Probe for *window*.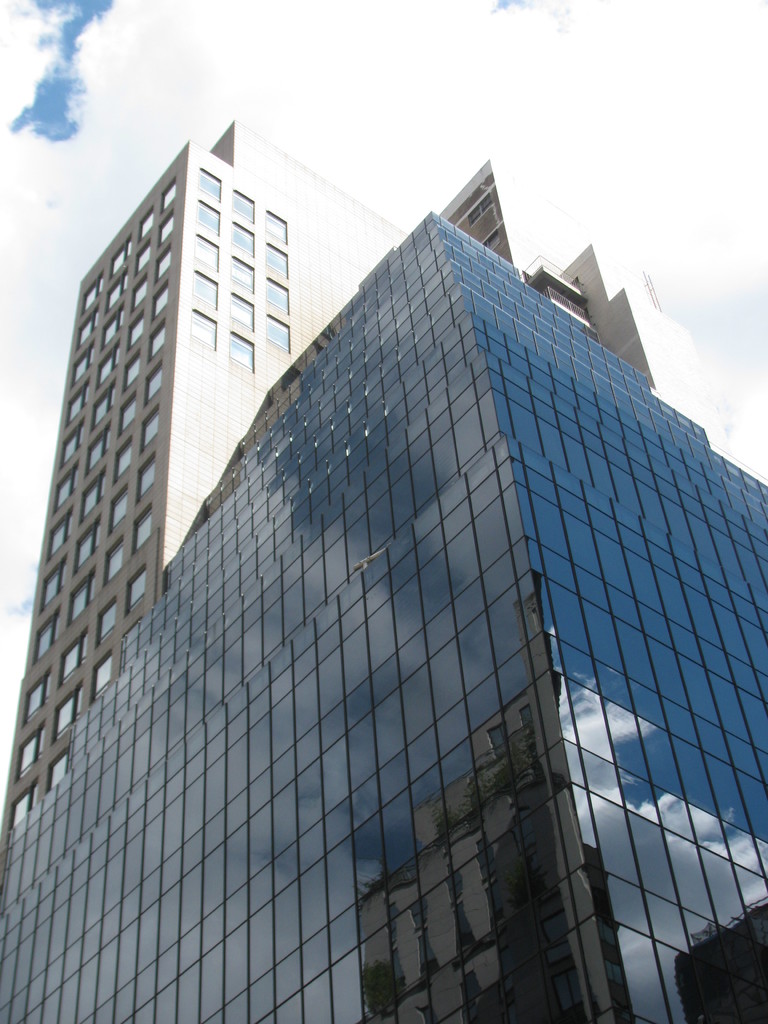
Probe result: region(104, 533, 127, 580).
